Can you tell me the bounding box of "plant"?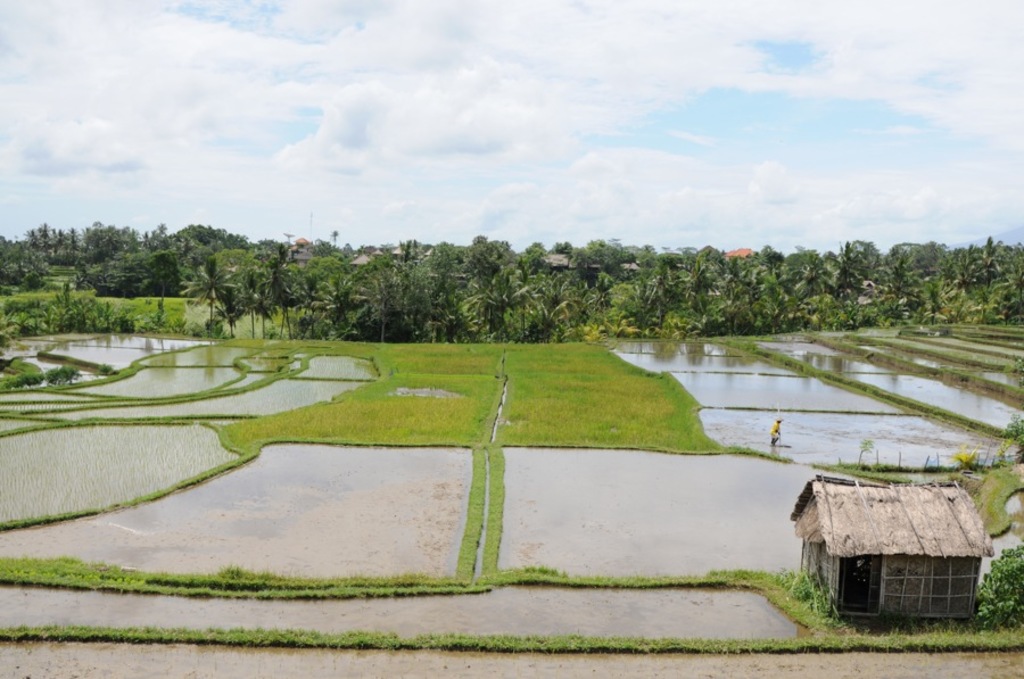
rect(1002, 411, 1023, 436).
